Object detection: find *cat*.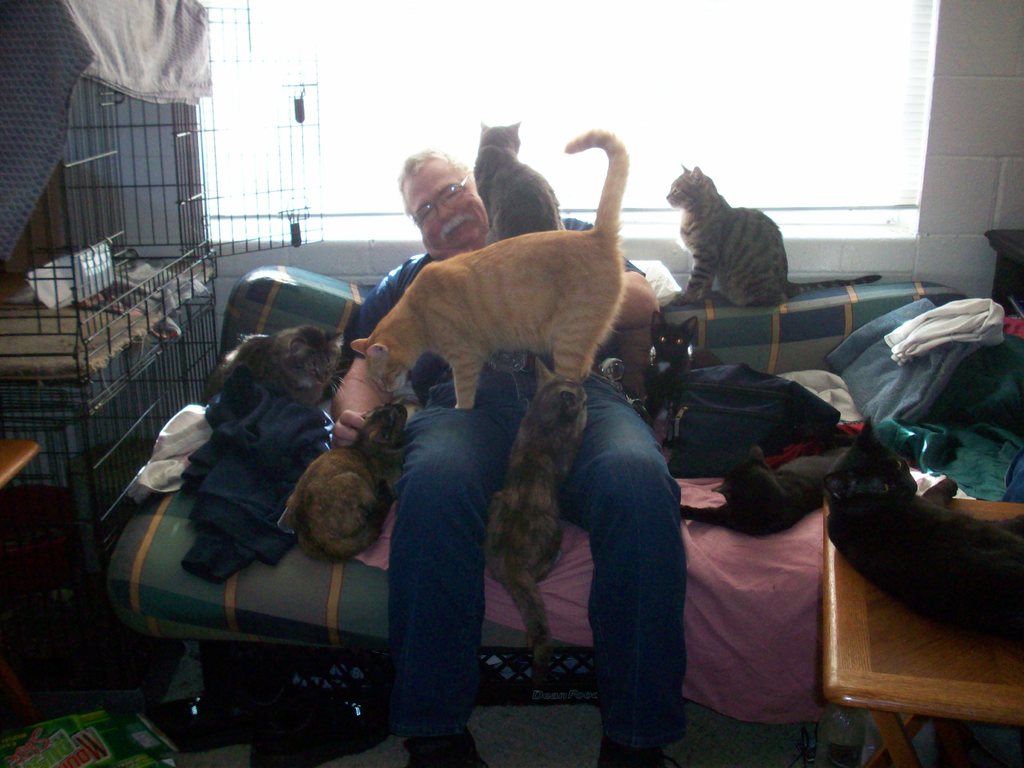
box(282, 401, 408, 564).
